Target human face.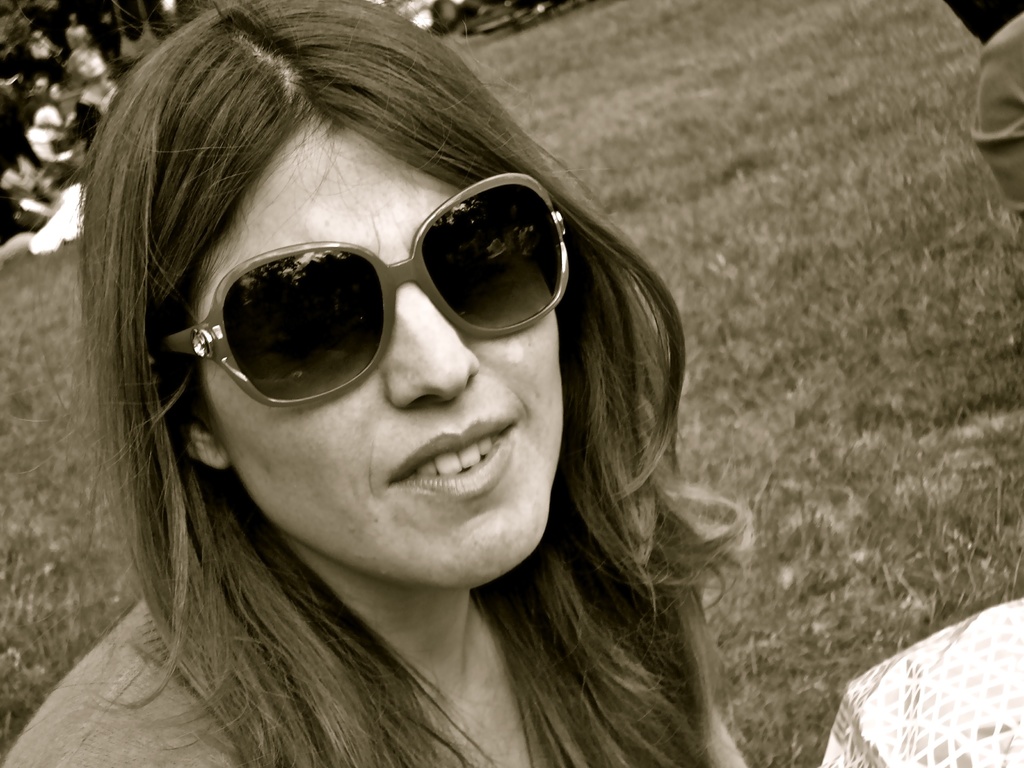
Target region: [215, 124, 566, 586].
